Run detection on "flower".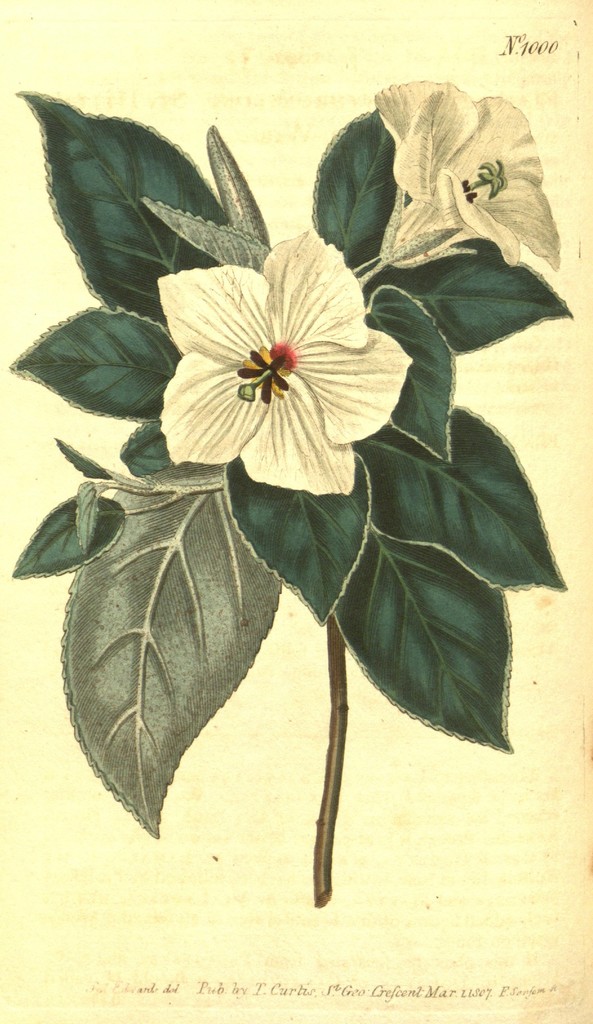
Result: region(136, 216, 415, 472).
